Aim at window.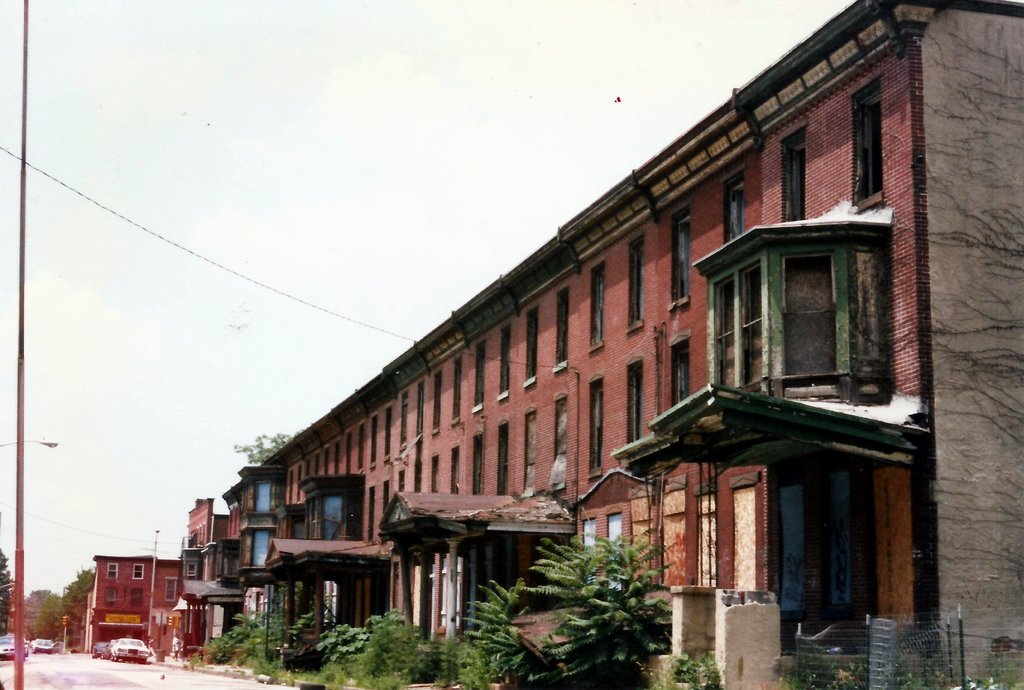
Aimed at (591, 263, 606, 356).
